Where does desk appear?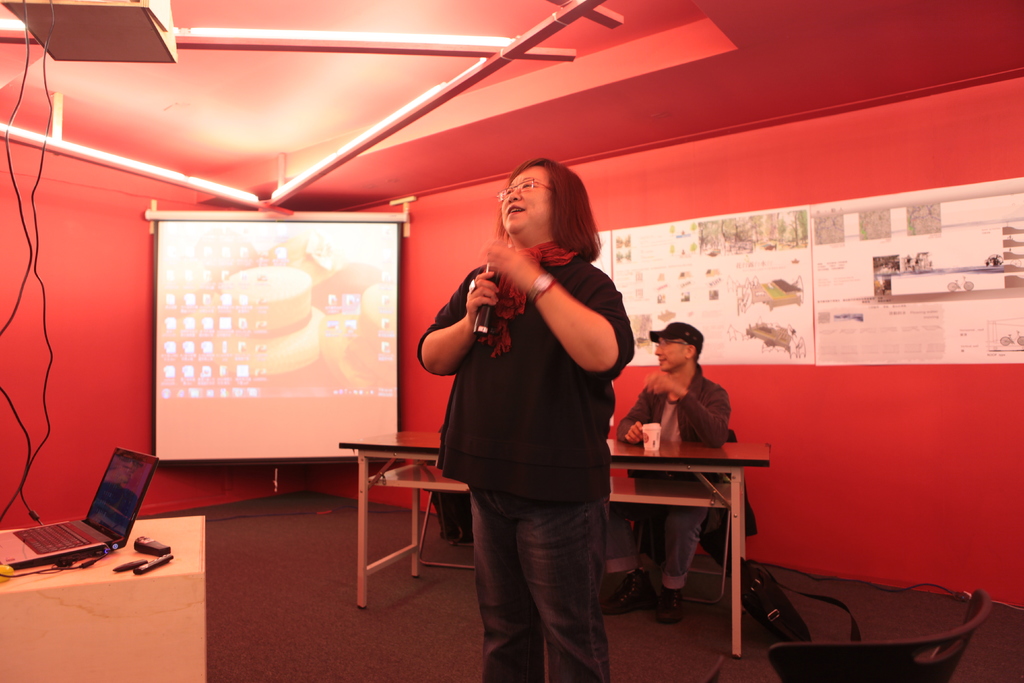
Appears at [left=337, top=441, right=765, bottom=650].
